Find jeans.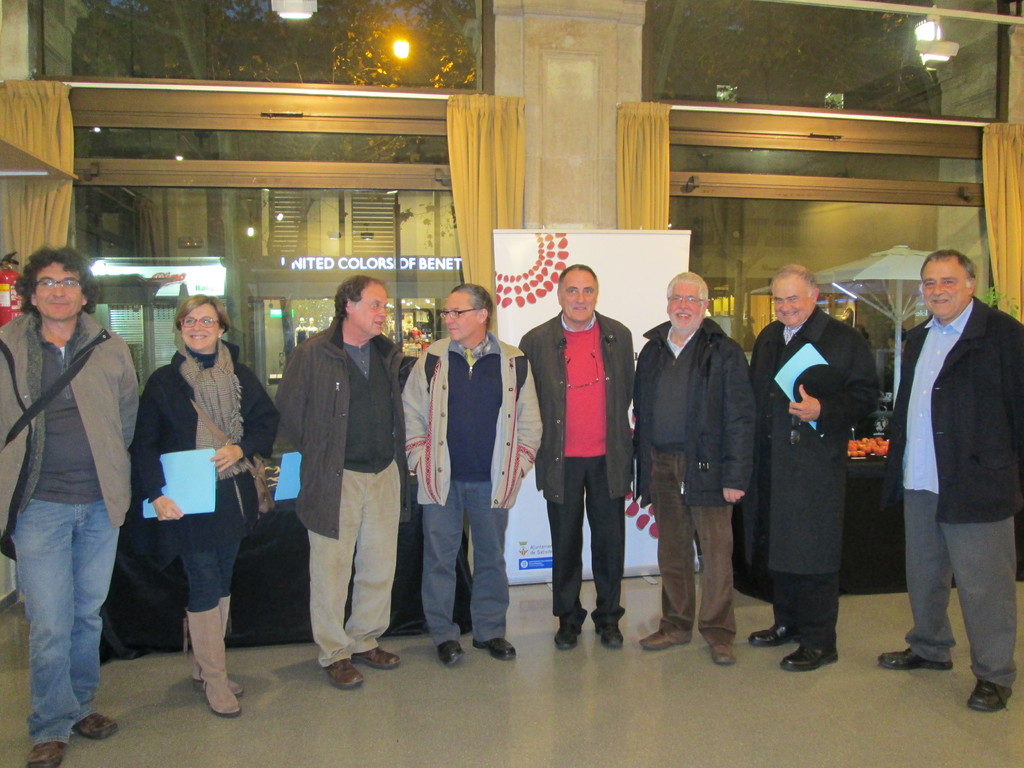
BBox(13, 488, 117, 747).
